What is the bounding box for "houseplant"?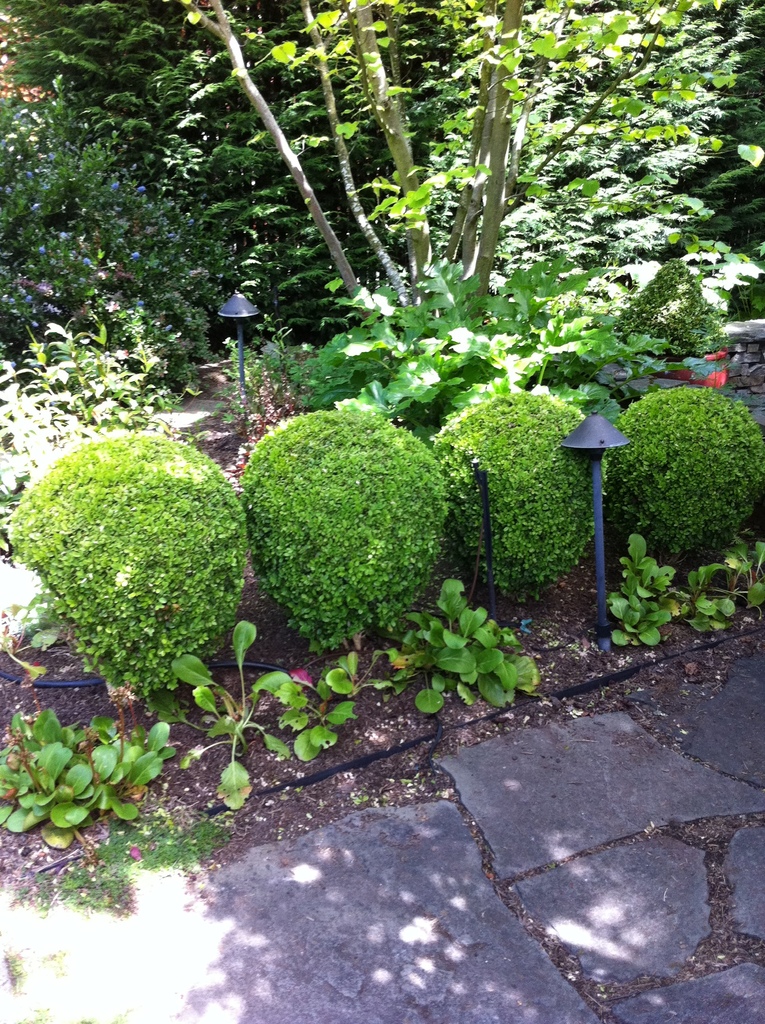
<bbox>665, 276, 737, 393</bbox>.
